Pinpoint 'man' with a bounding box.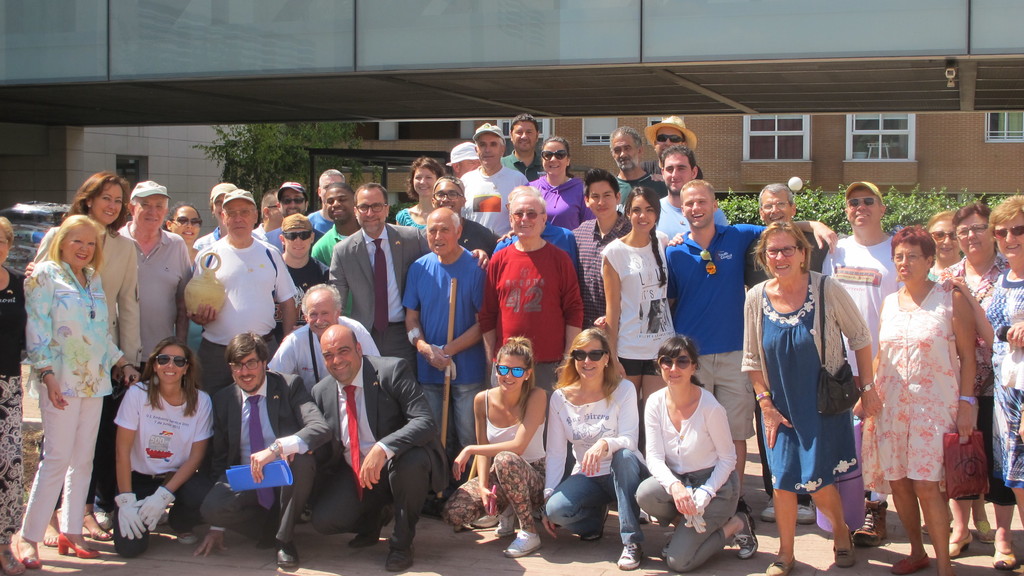
115,177,220,366.
